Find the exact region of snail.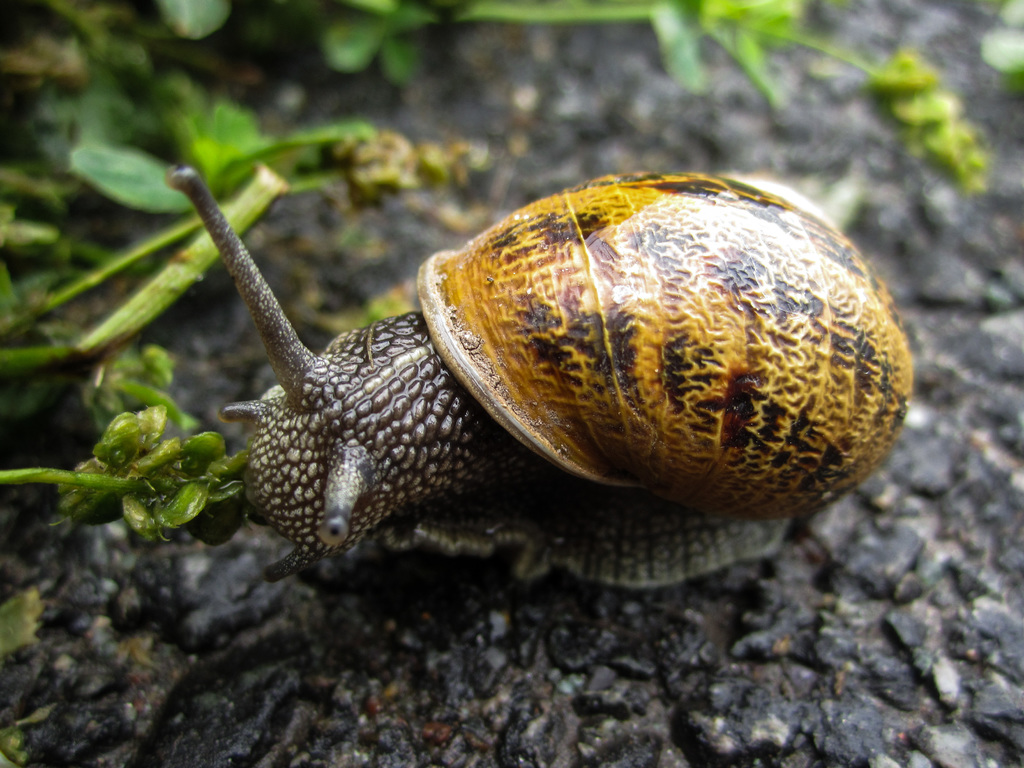
Exact region: Rect(156, 159, 918, 585).
